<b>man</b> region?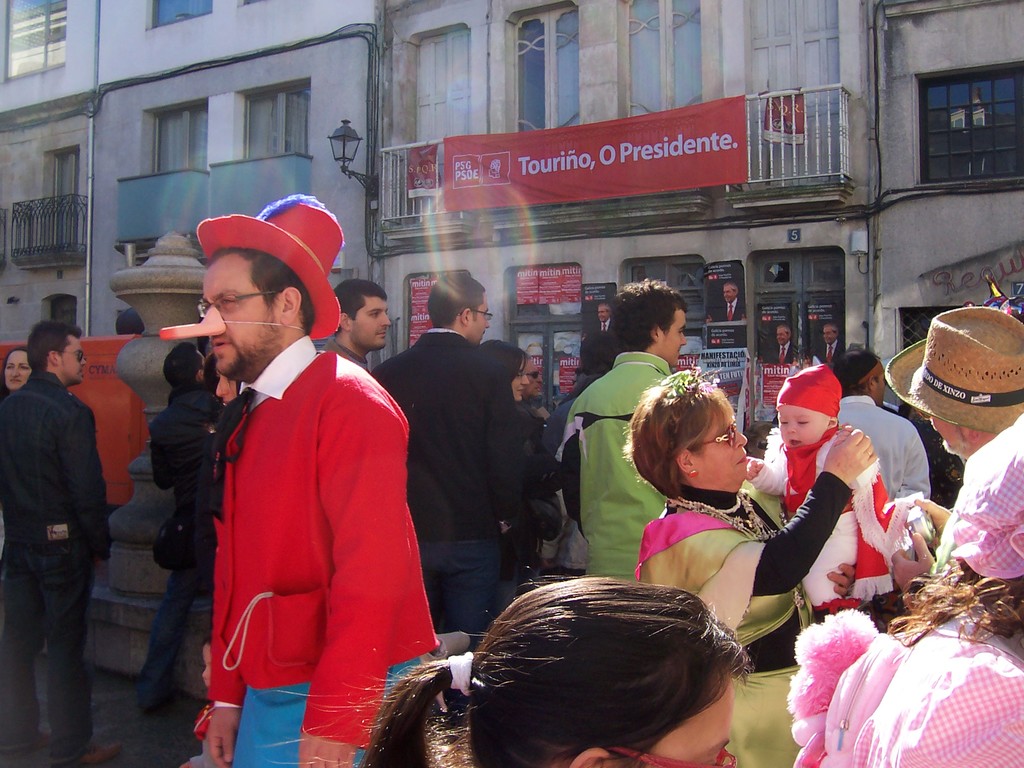
locate(376, 277, 524, 651)
